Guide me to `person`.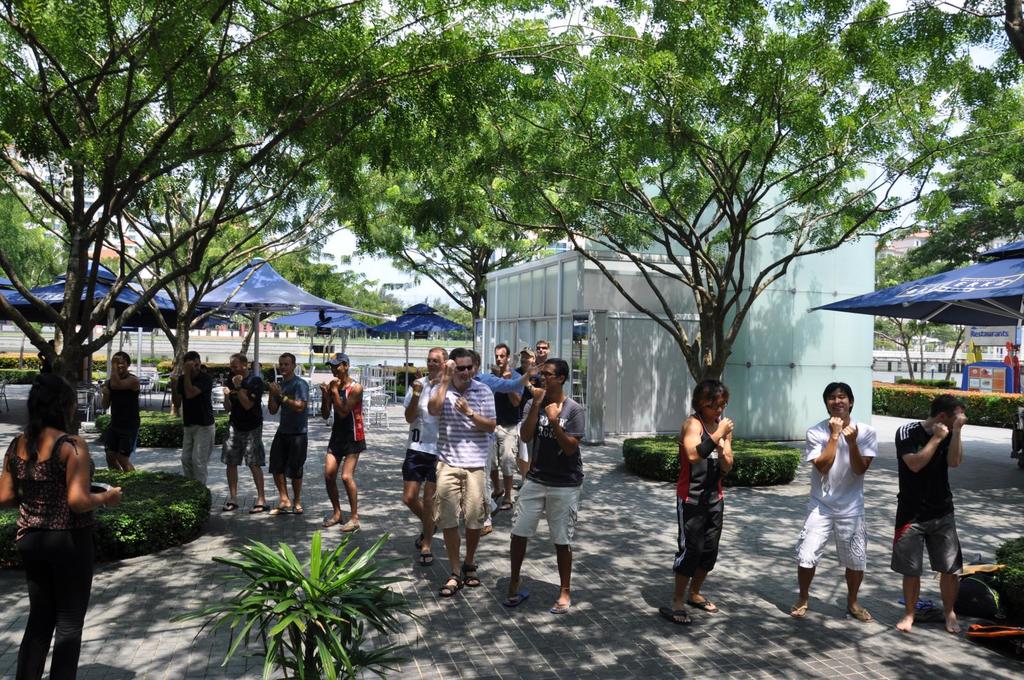
Guidance: (x1=791, y1=388, x2=874, y2=622).
